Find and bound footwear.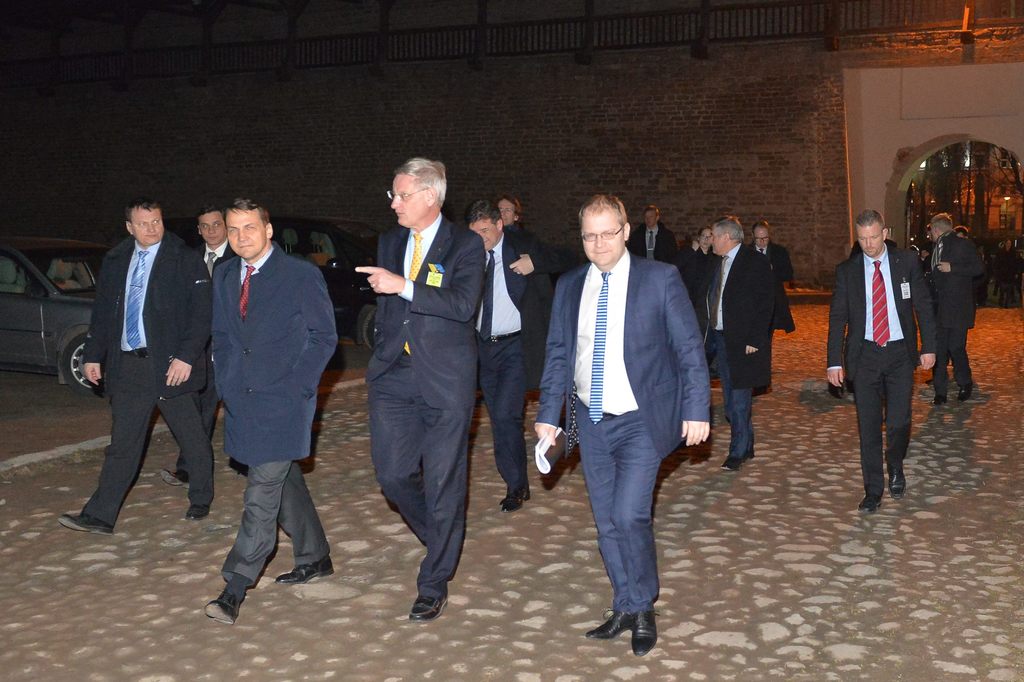
Bound: x1=161 y1=466 x2=186 y2=490.
